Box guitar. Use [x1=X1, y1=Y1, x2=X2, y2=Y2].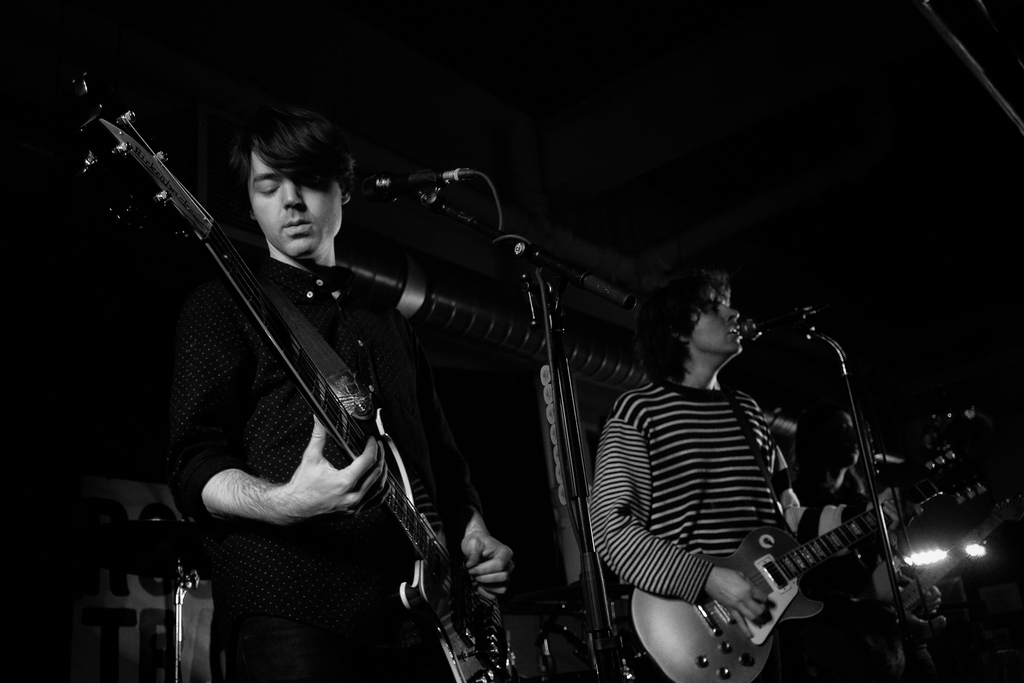
[x1=51, y1=72, x2=557, y2=682].
